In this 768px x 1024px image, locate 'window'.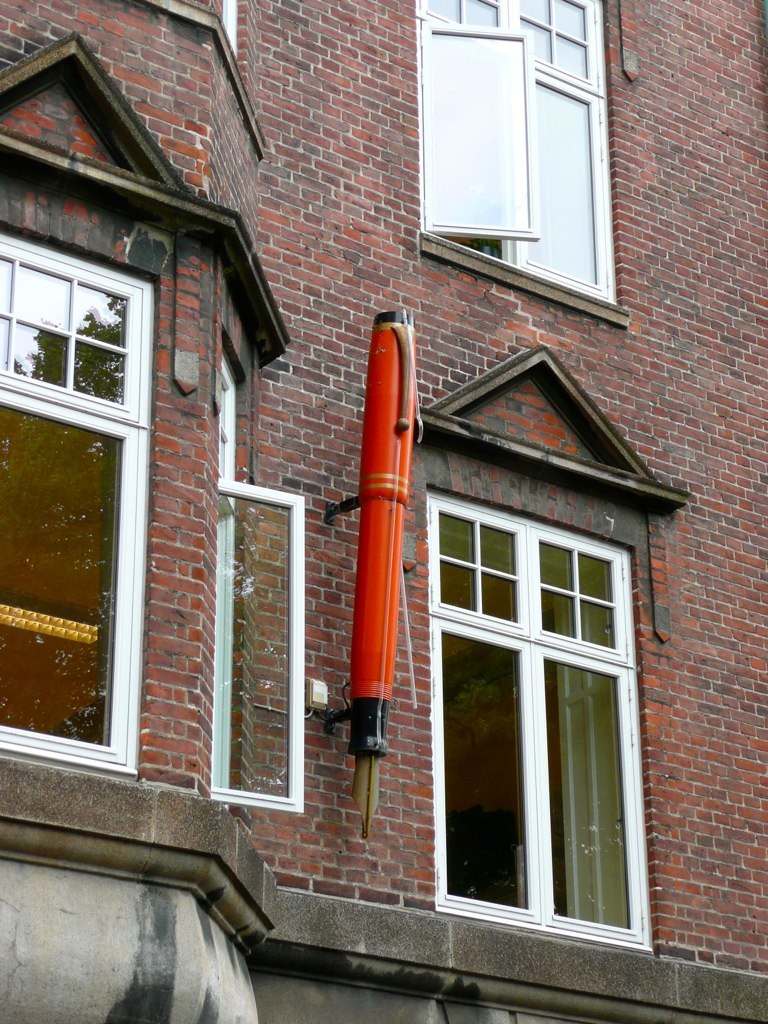
Bounding box: x1=404 y1=0 x2=640 y2=335.
